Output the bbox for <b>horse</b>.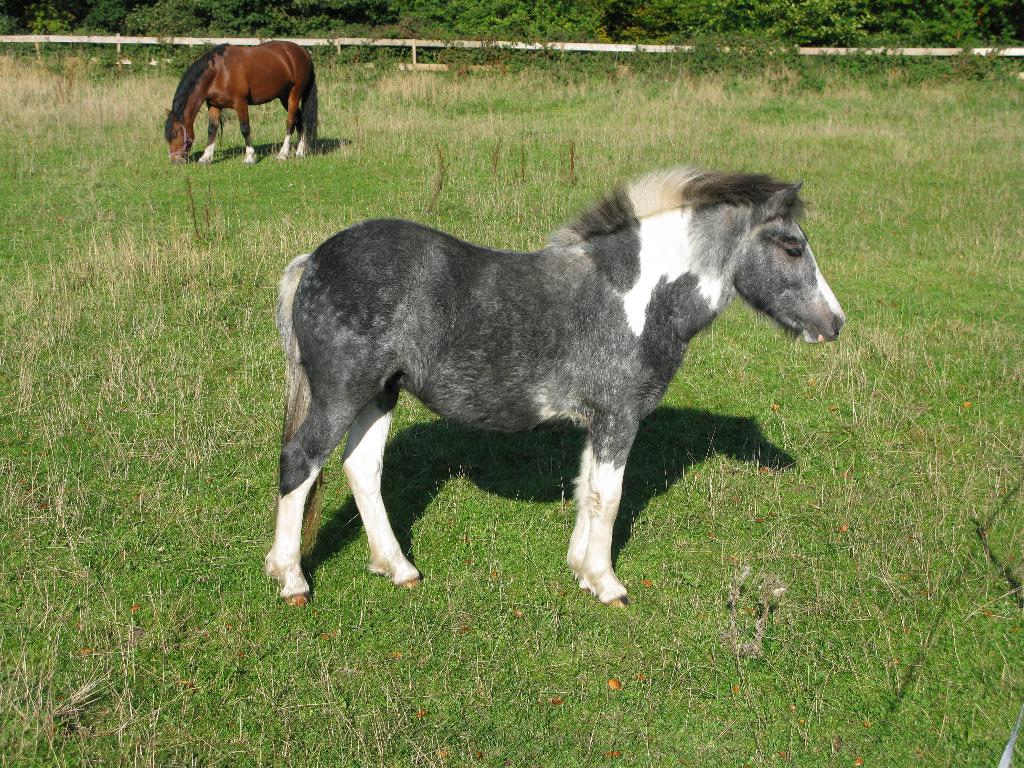
rect(161, 44, 319, 160).
